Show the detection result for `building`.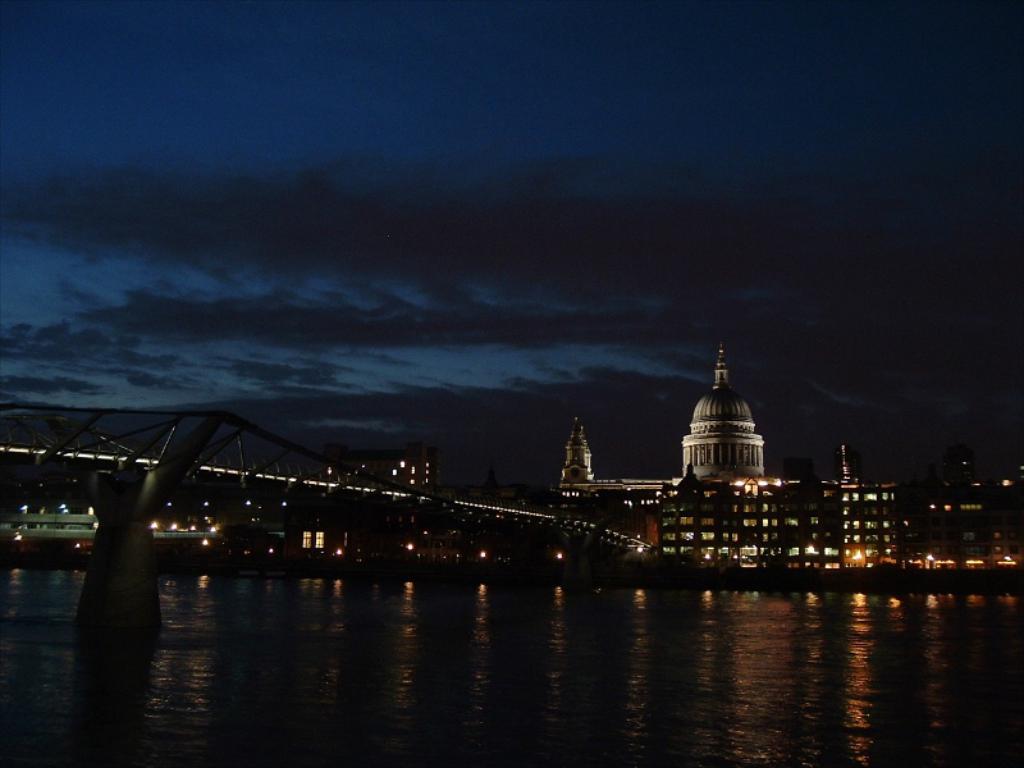
x1=561, y1=338, x2=893, y2=579.
